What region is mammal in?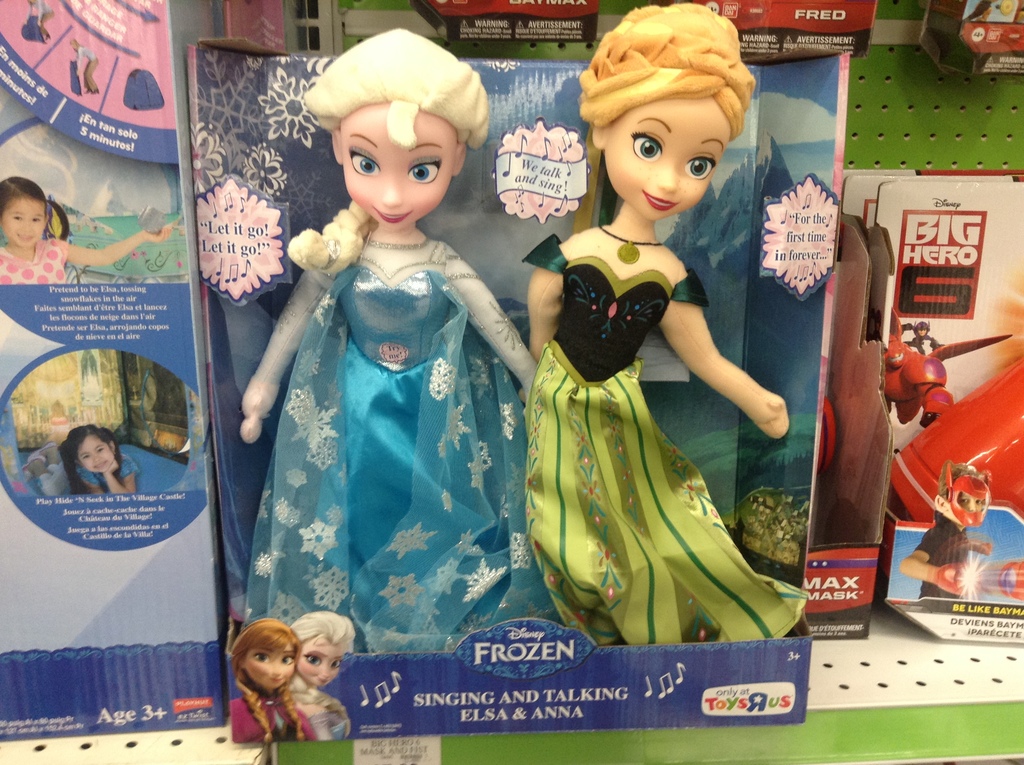
x1=25 y1=0 x2=55 y2=40.
